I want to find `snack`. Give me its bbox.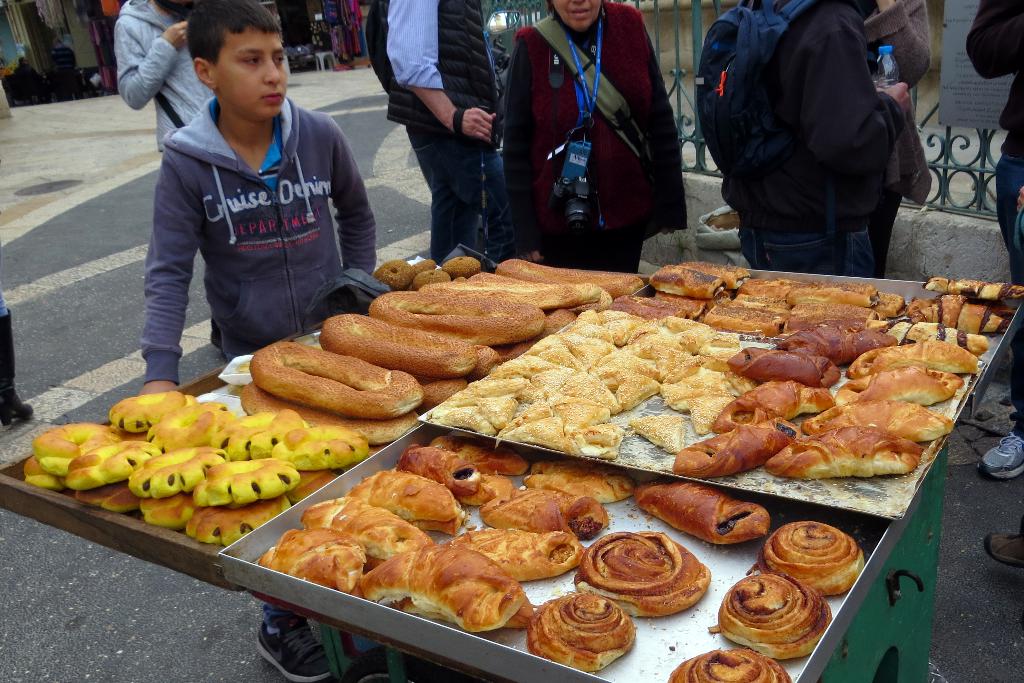
{"x1": 704, "y1": 572, "x2": 831, "y2": 663}.
